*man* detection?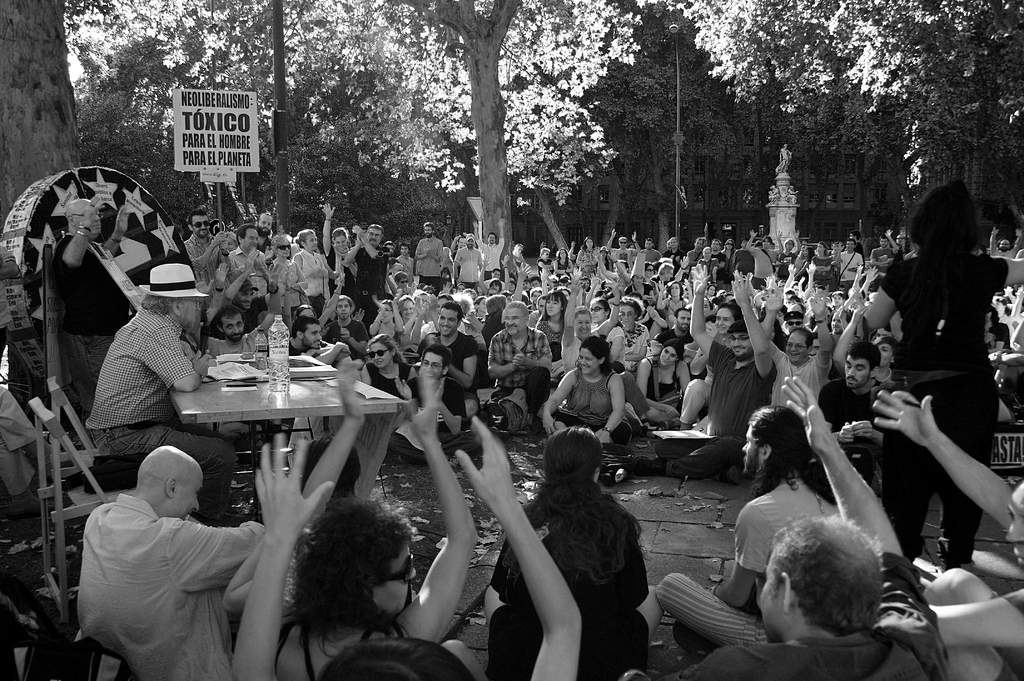
bbox(88, 265, 241, 520)
